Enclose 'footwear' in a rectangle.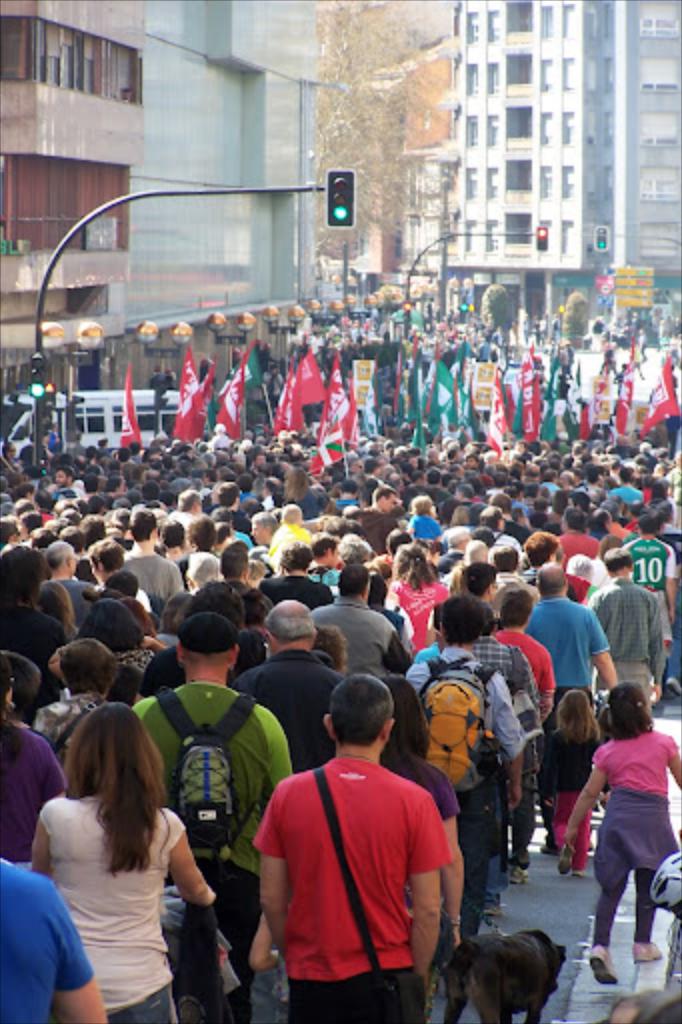
(x1=658, y1=676, x2=680, y2=698).
